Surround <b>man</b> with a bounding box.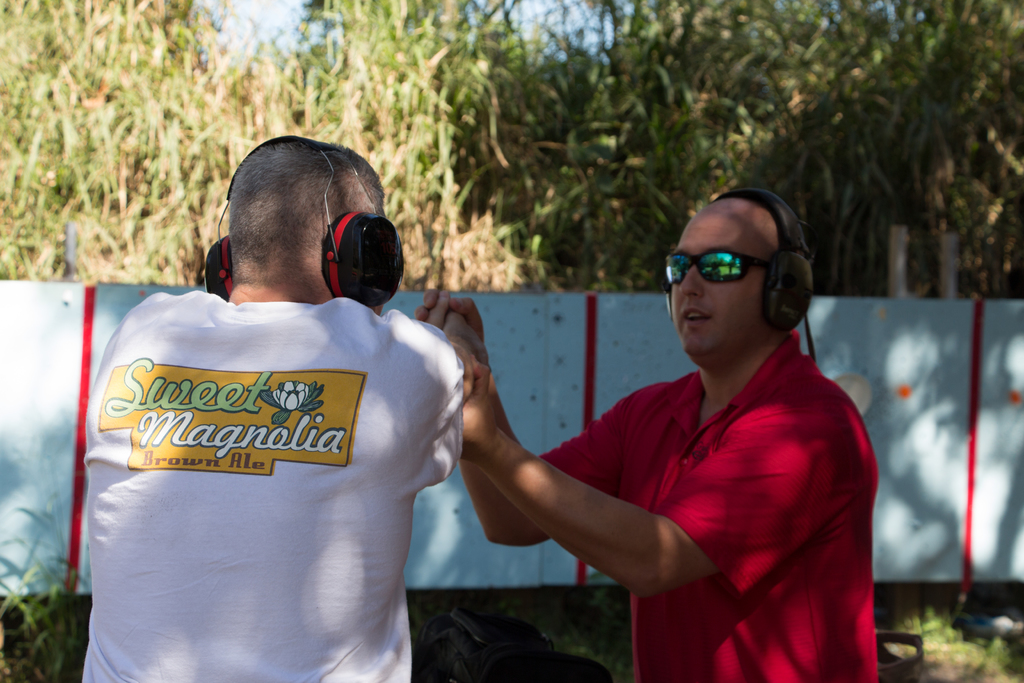
bbox=(81, 142, 485, 682).
